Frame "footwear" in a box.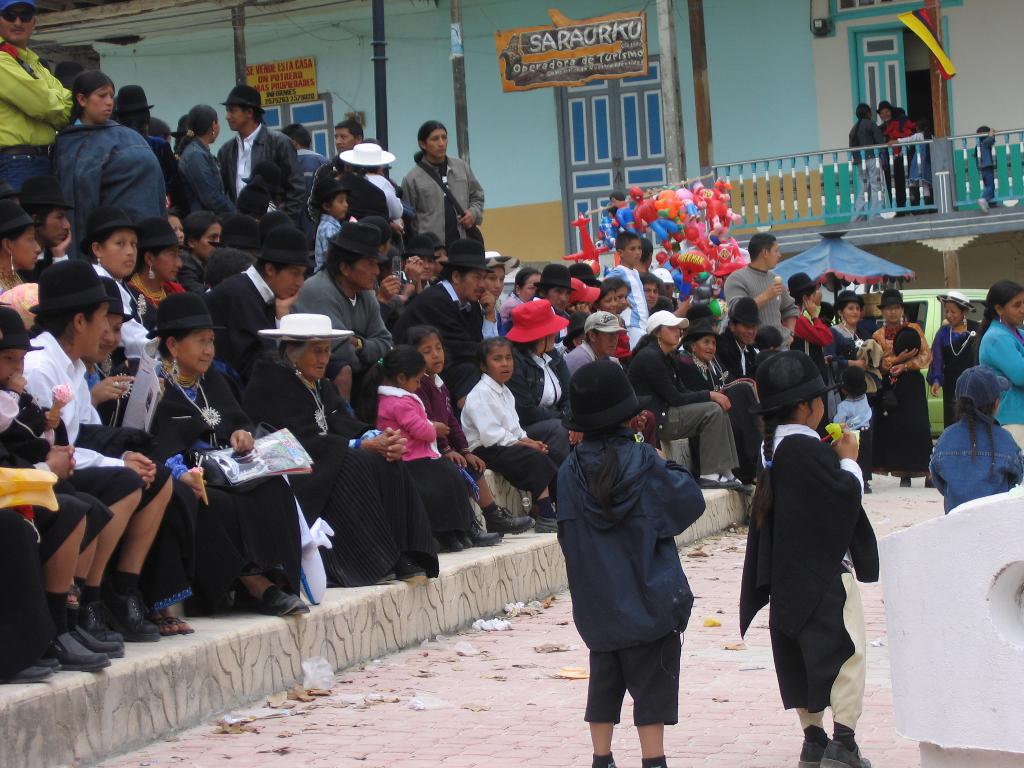
[33,644,60,666].
